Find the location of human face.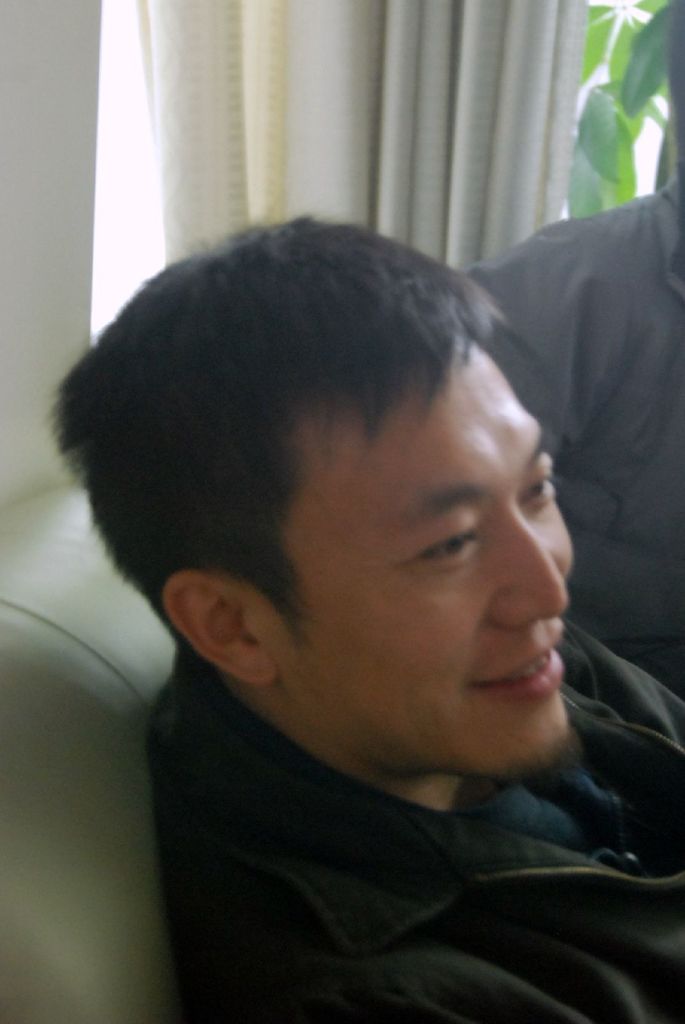
Location: [left=255, top=340, right=580, bottom=774].
